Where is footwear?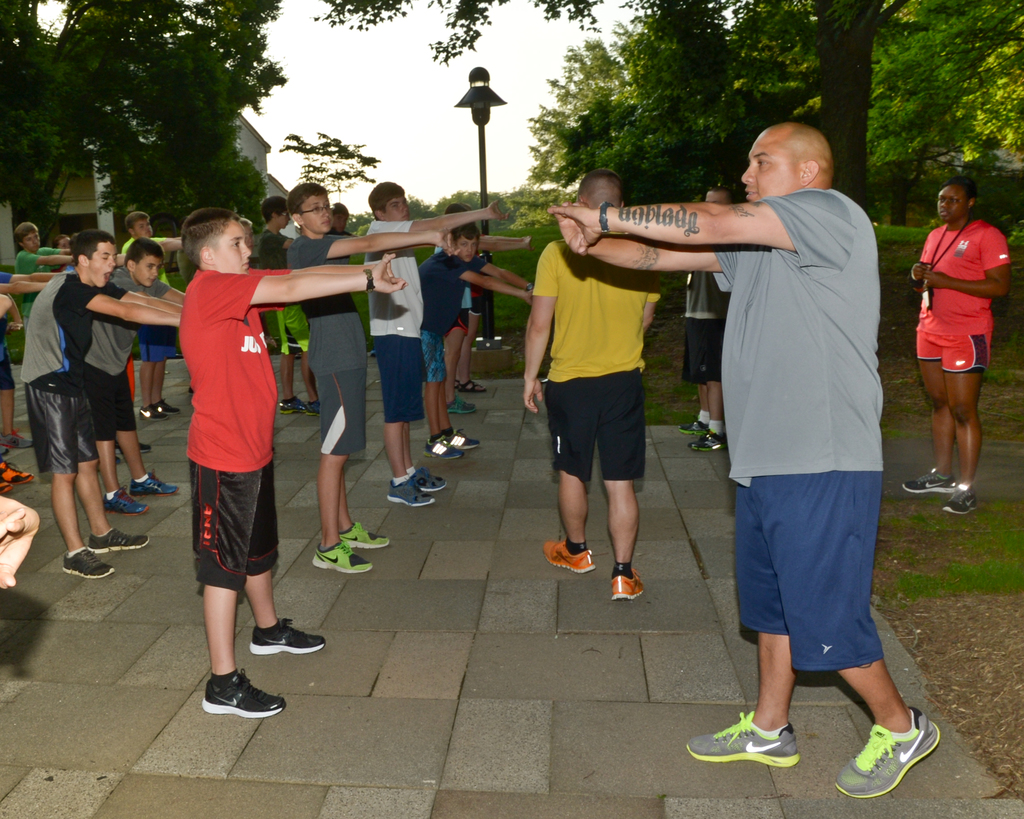
(x1=60, y1=546, x2=117, y2=581).
